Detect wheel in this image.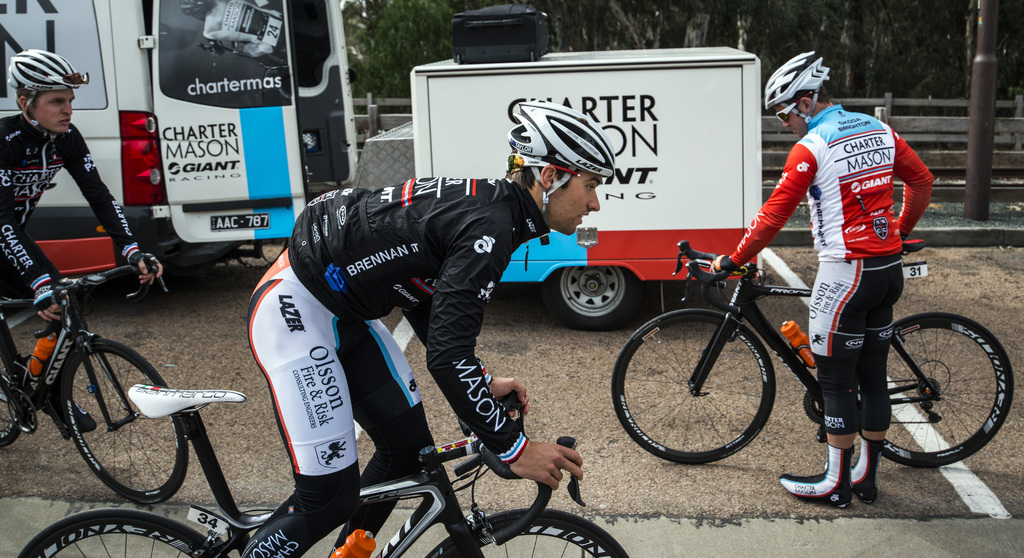
Detection: [left=879, top=299, right=993, bottom=470].
